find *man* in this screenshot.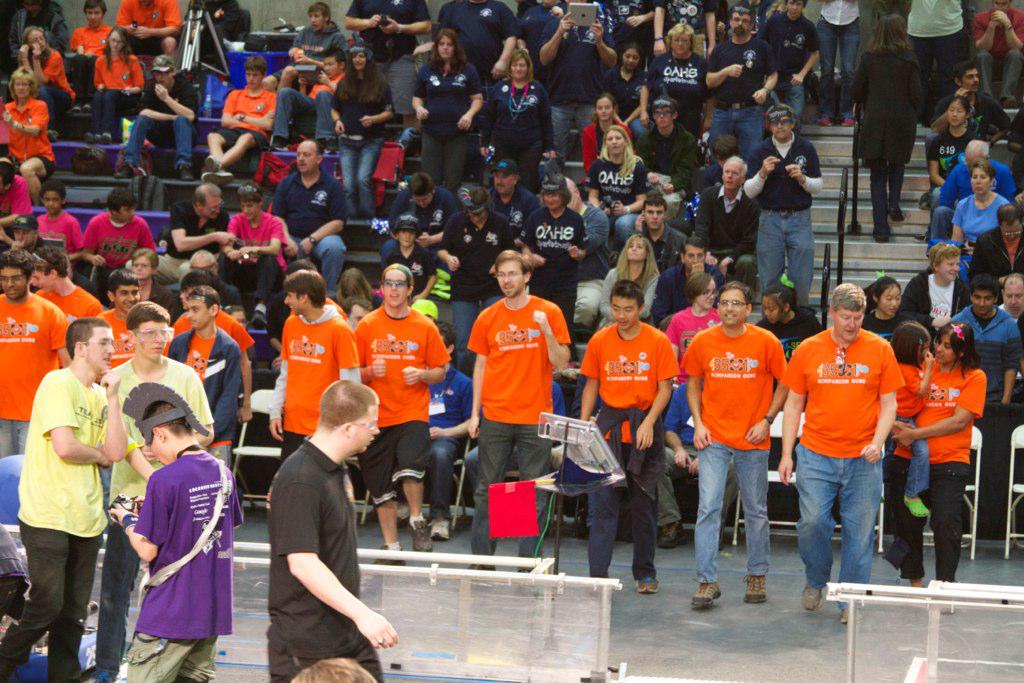
The bounding box for *man* is 932,140,1020,250.
